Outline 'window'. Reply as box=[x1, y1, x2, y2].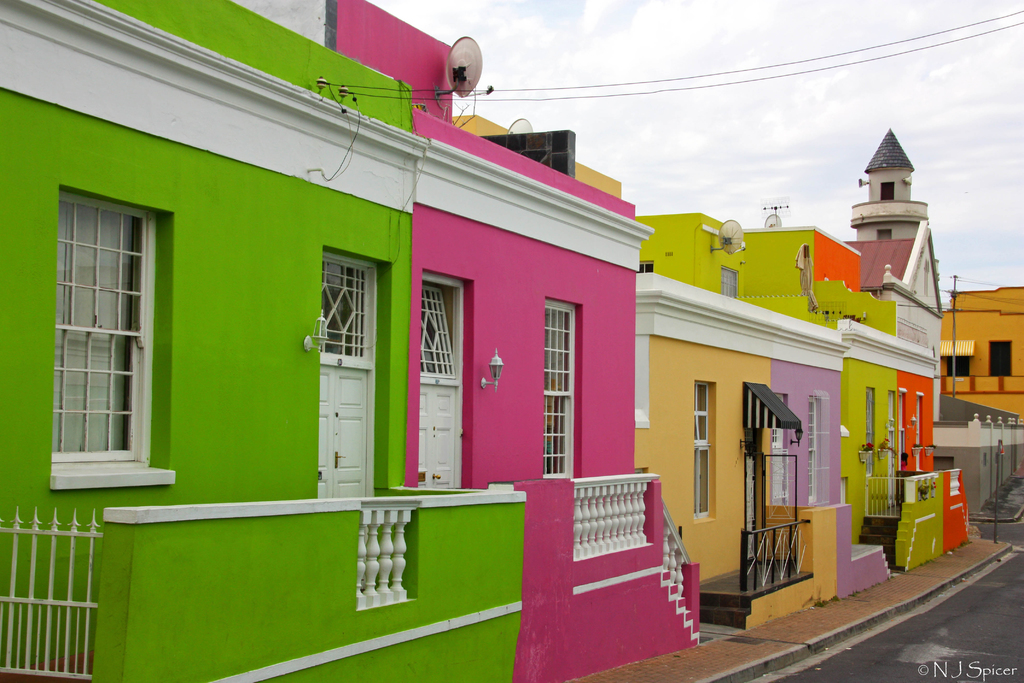
box=[540, 300, 576, 484].
